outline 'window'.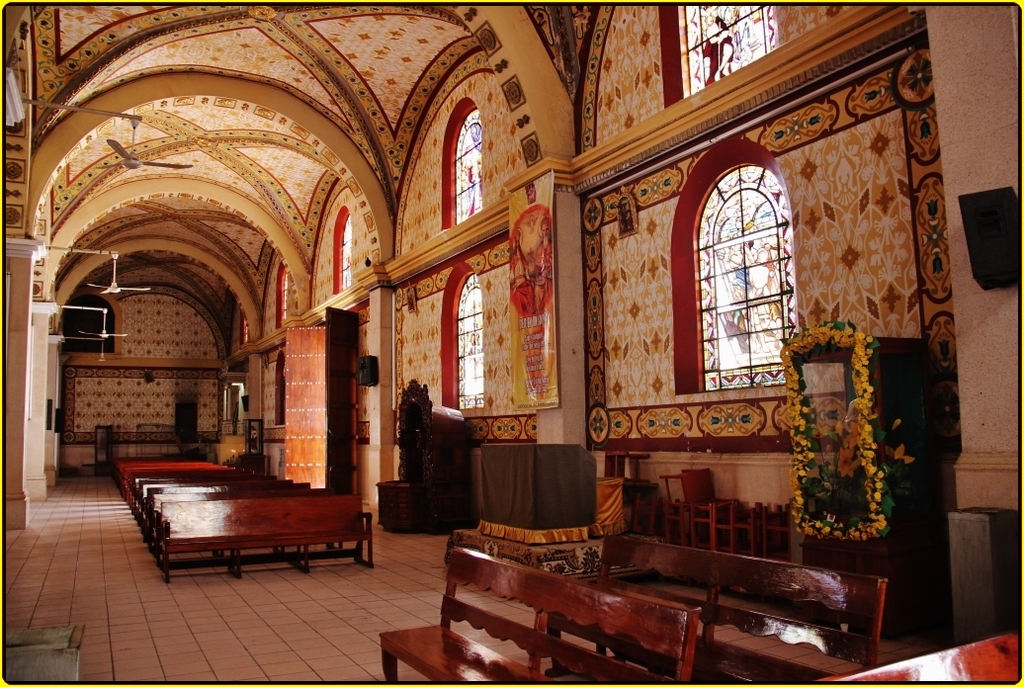
Outline: crop(697, 132, 811, 379).
